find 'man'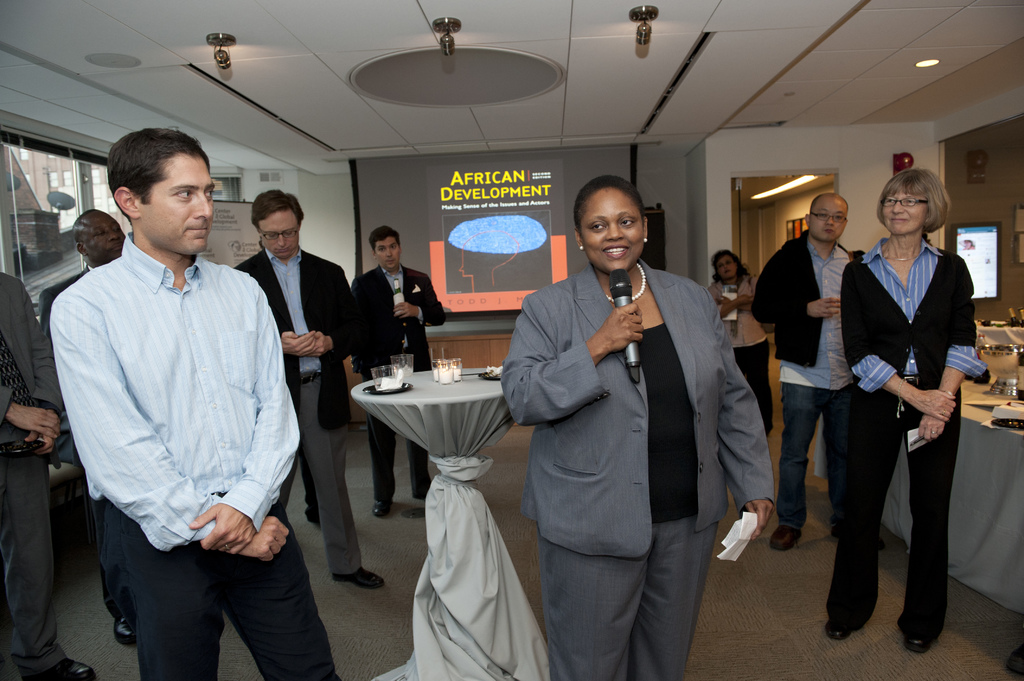
230, 188, 388, 592
